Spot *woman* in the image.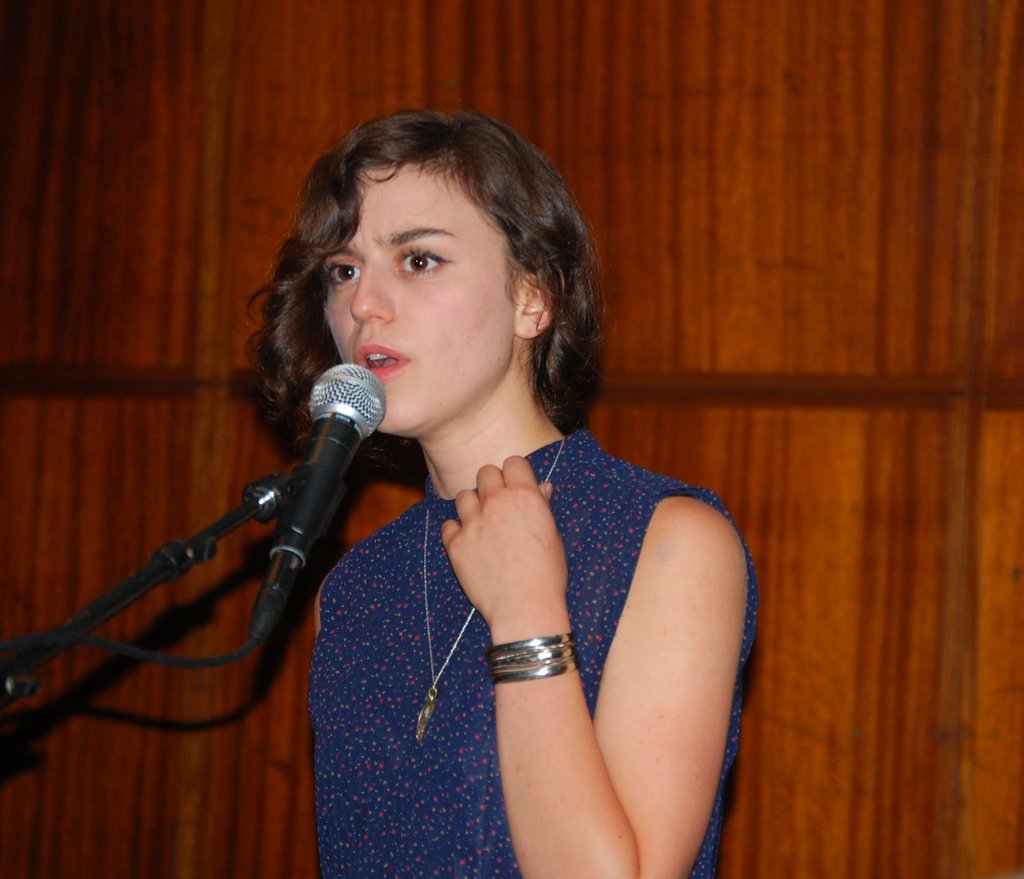
*woman* found at (x1=178, y1=105, x2=773, y2=878).
